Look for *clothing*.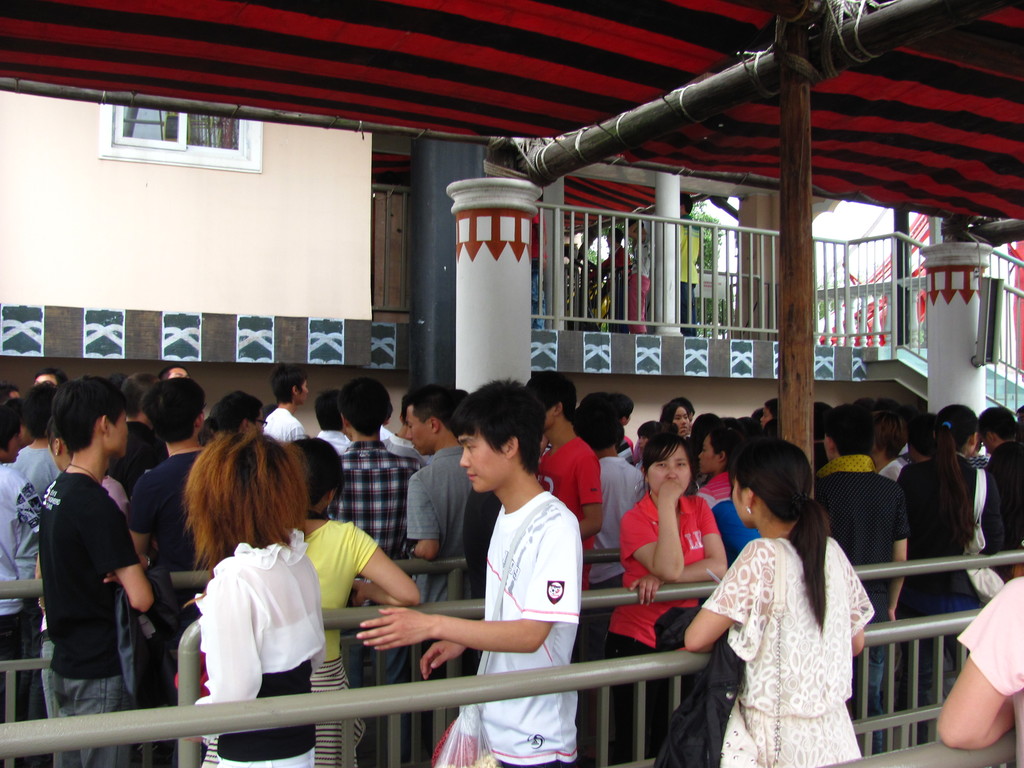
Found: [left=605, top=492, right=731, bottom=761].
